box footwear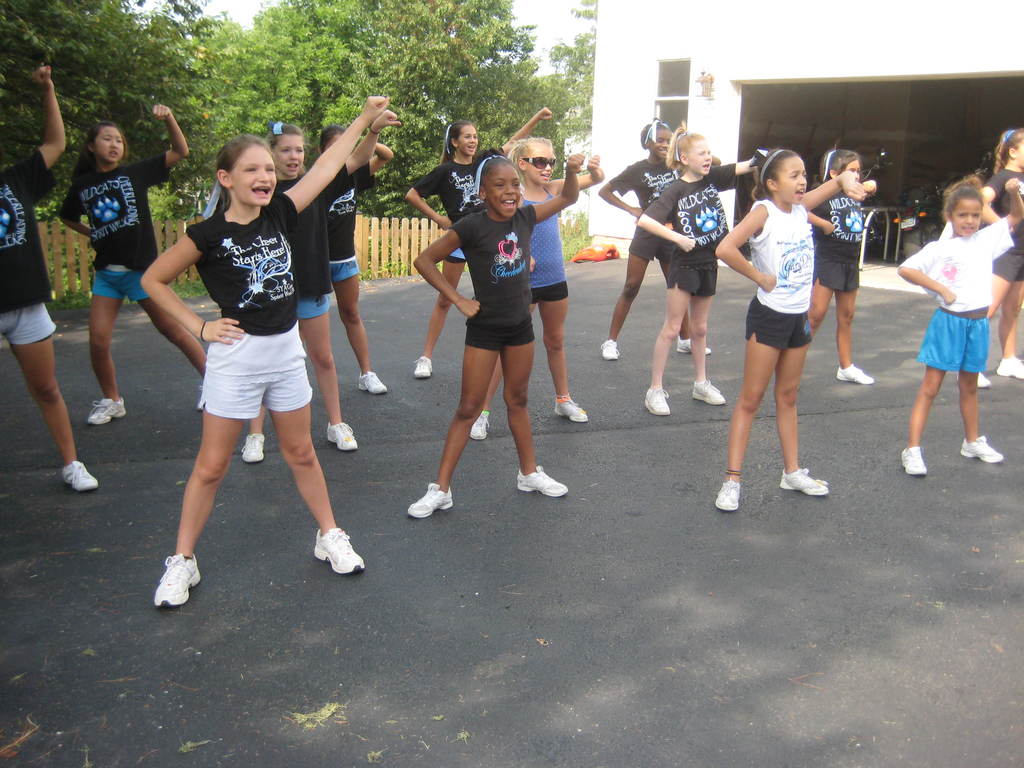
<bbox>470, 415, 493, 442</bbox>
